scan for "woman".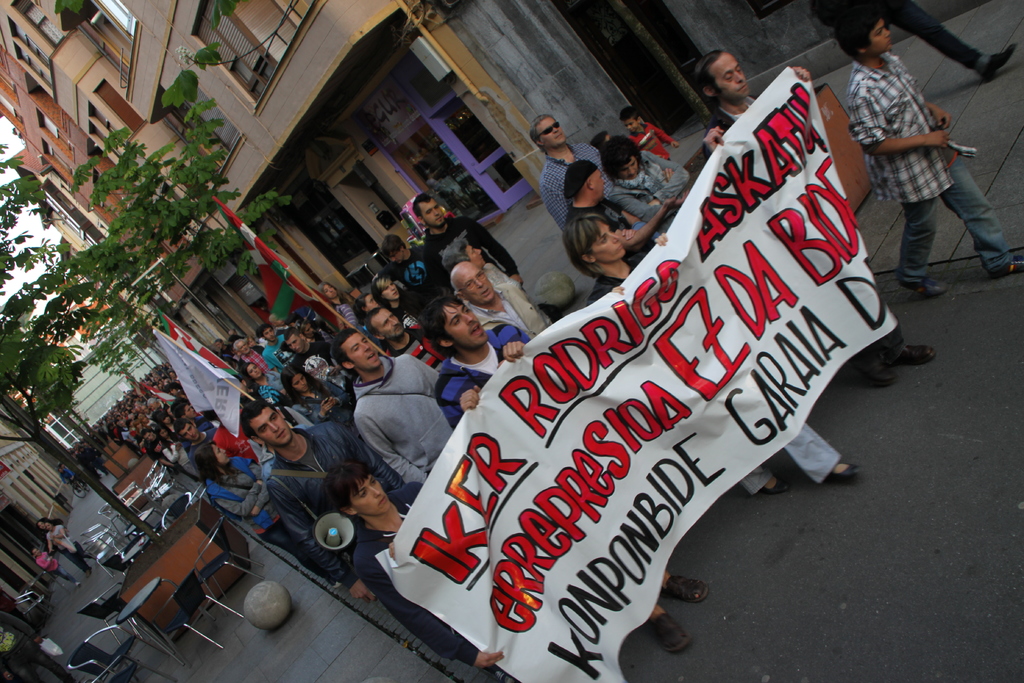
Scan result: l=45, t=524, r=102, b=578.
